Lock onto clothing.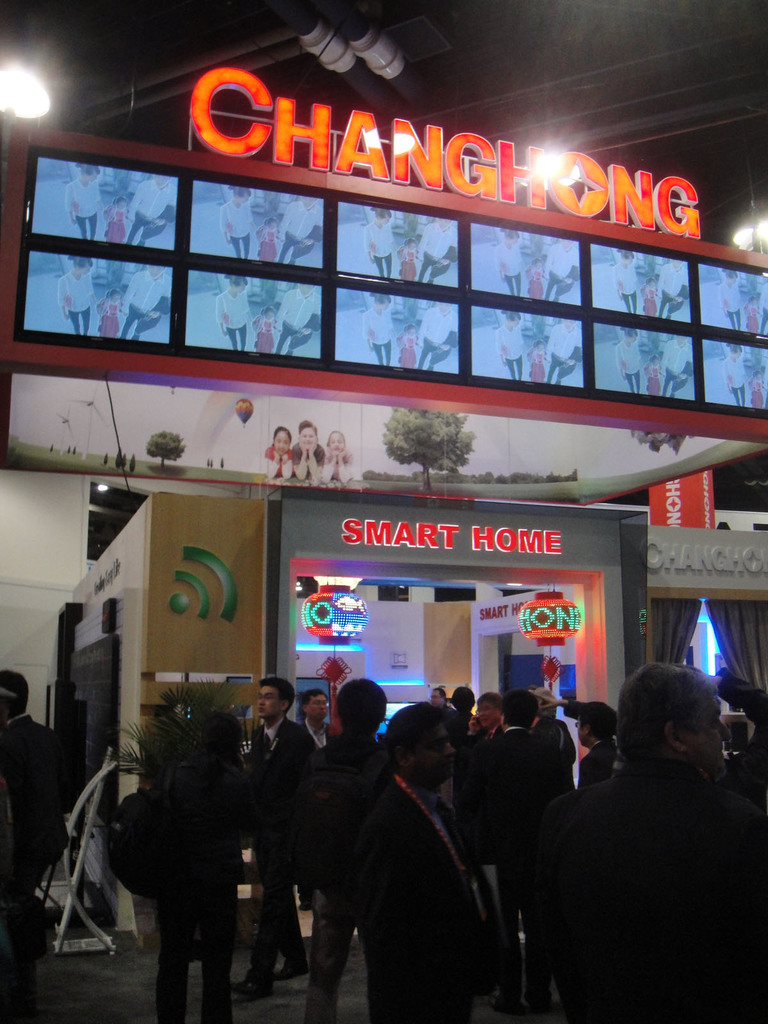
Locked: <region>397, 321, 421, 362</region>.
